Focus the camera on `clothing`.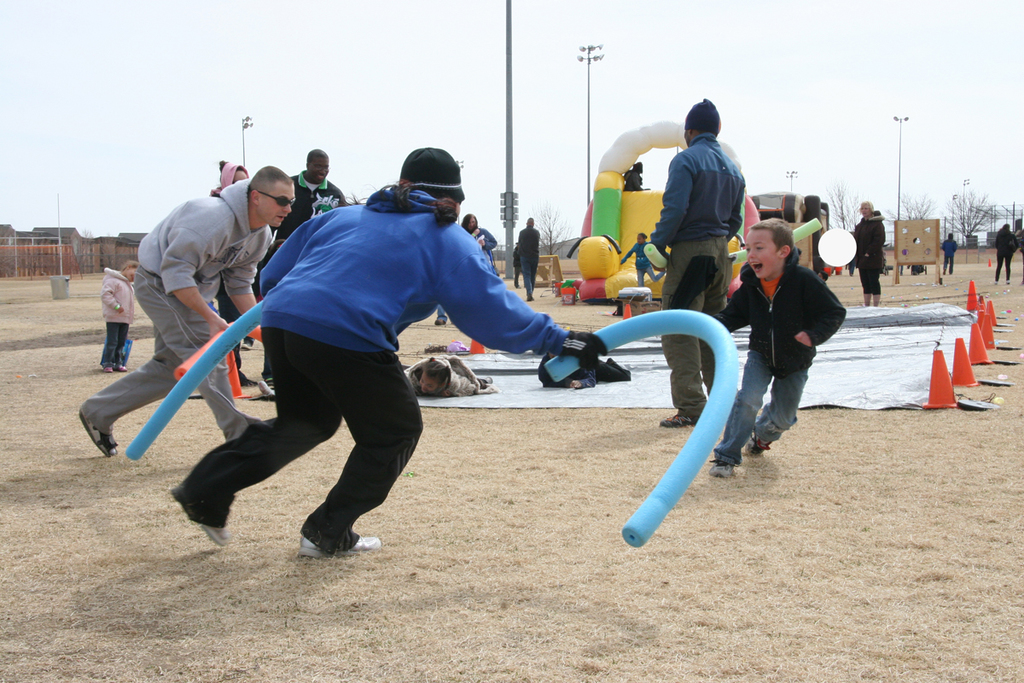
Focus region: bbox=(643, 127, 747, 421).
